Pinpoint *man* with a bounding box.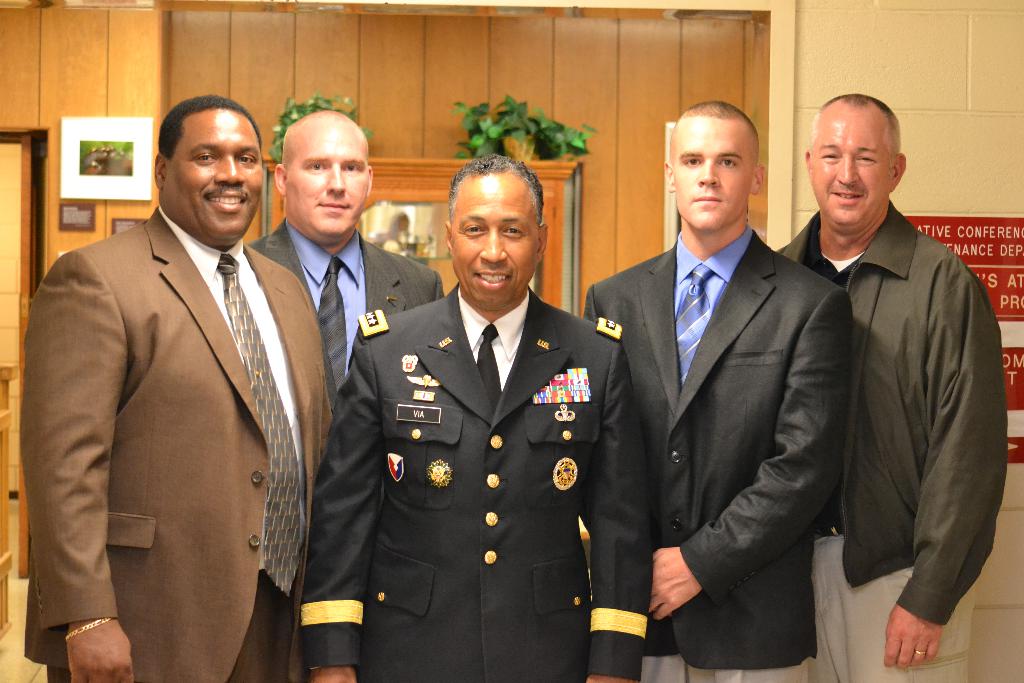
bbox=(301, 151, 649, 682).
